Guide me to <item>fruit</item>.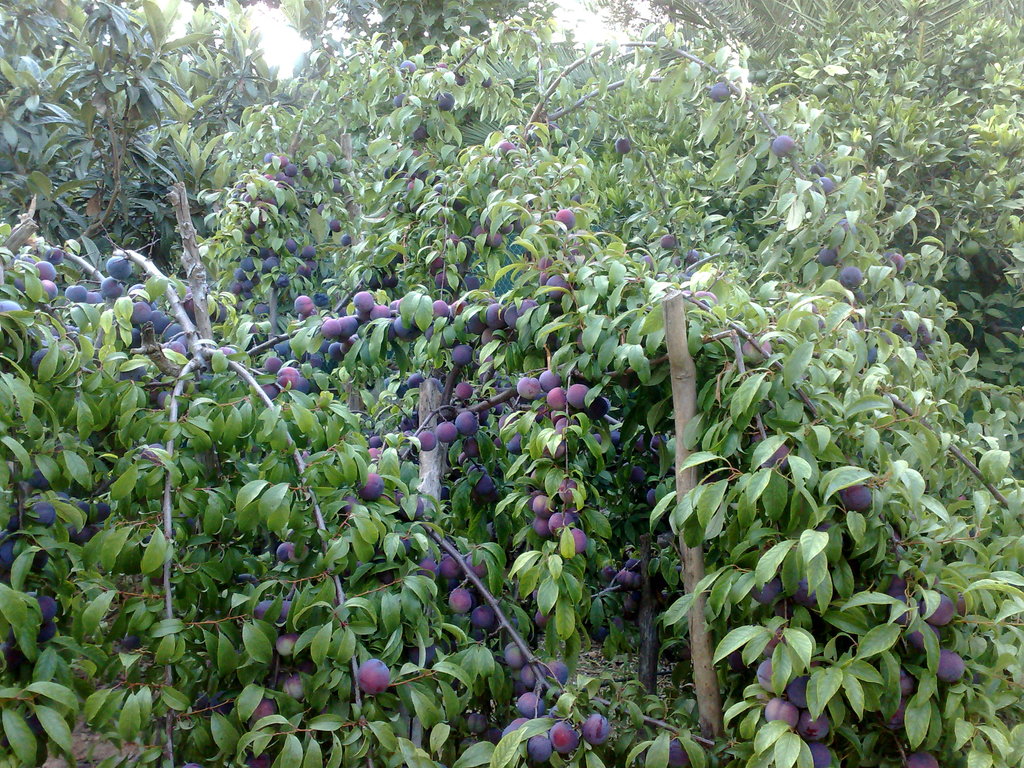
Guidance: [838,264,863,292].
